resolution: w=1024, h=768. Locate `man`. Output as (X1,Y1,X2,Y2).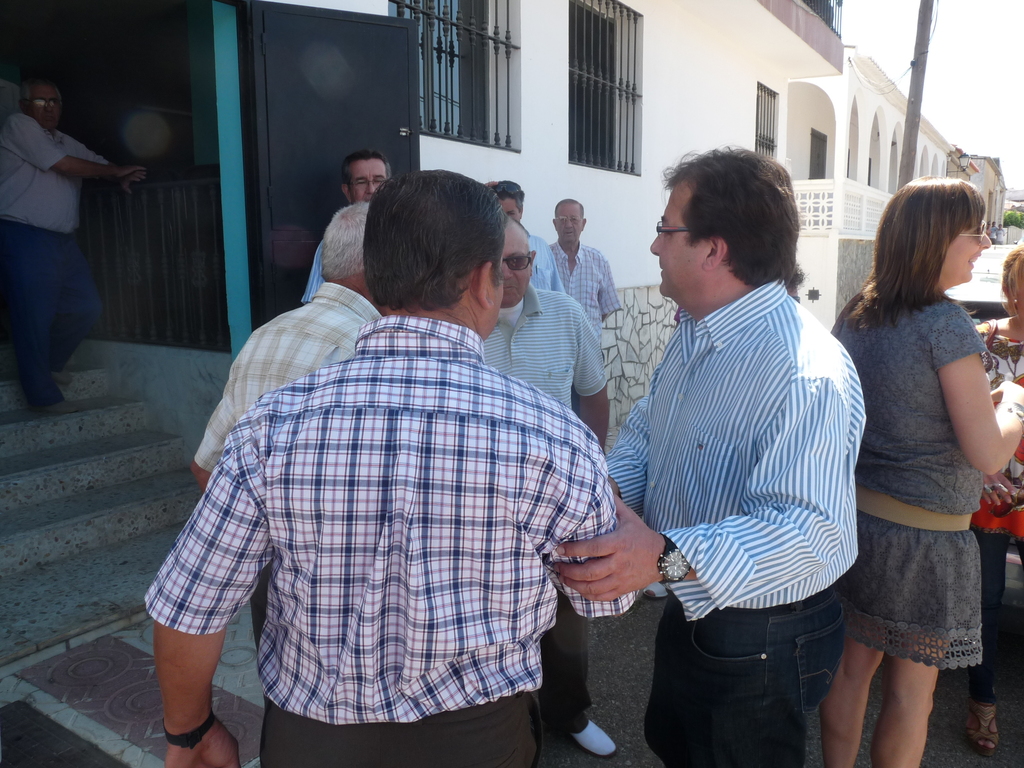
(299,150,396,303).
